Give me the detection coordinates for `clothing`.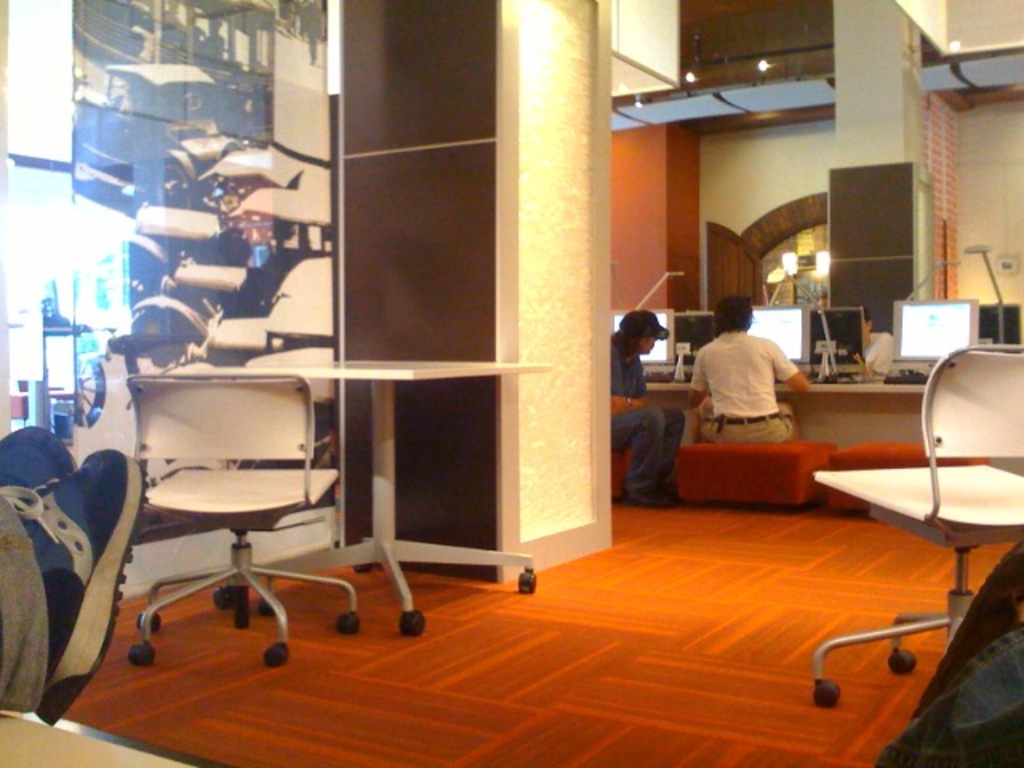
box(0, 490, 48, 717).
